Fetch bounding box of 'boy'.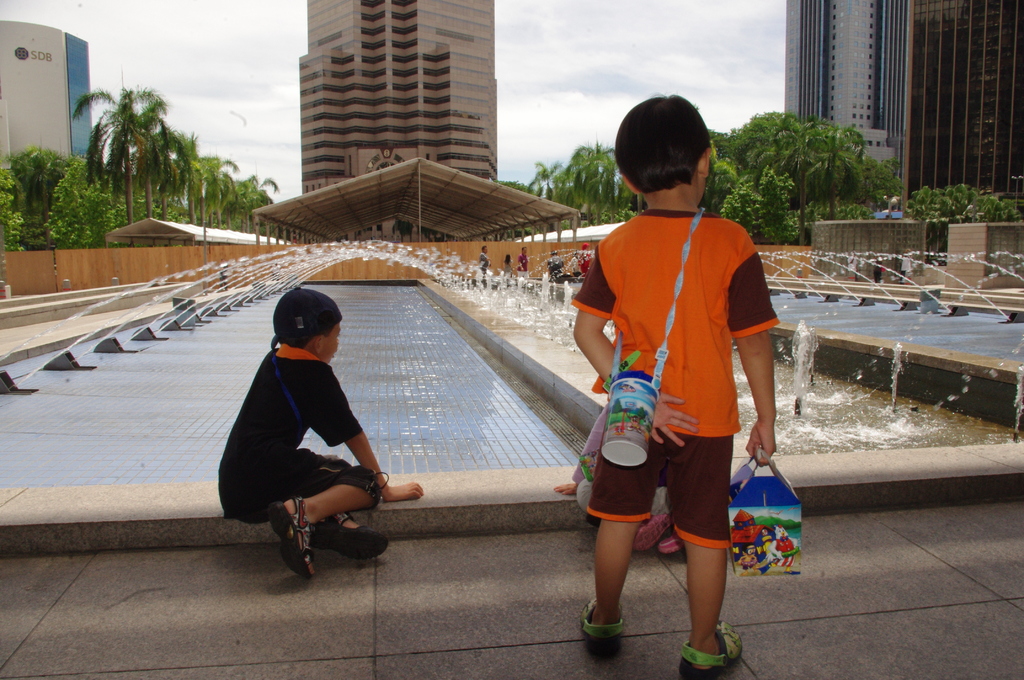
Bbox: <region>570, 91, 775, 679</region>.
